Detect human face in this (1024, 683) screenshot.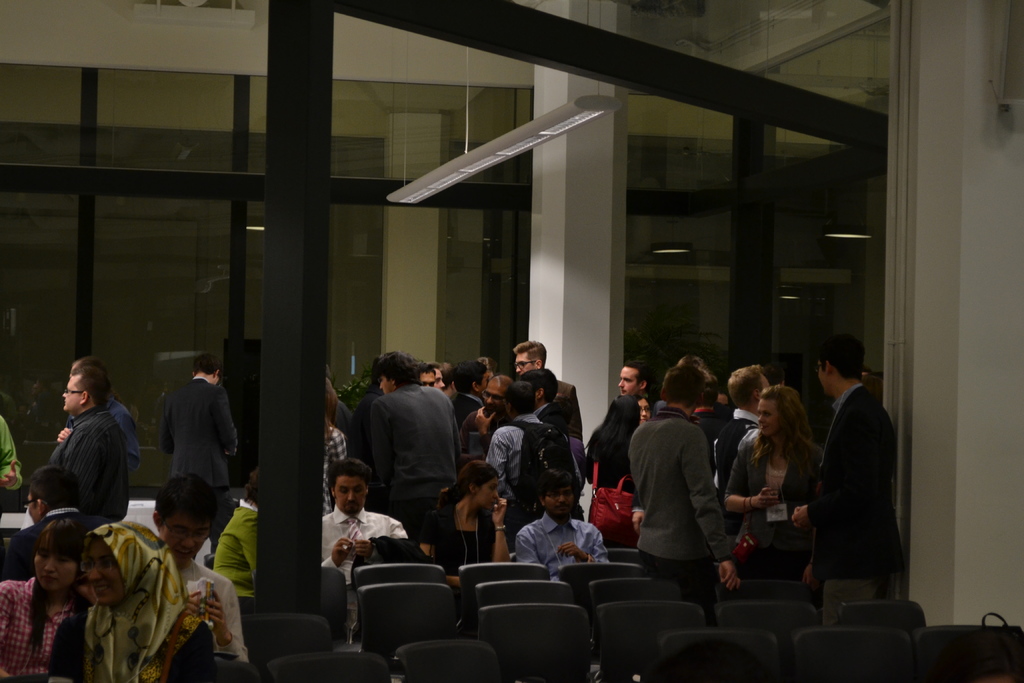
Detection: <box>61,370,81,413</box>.
